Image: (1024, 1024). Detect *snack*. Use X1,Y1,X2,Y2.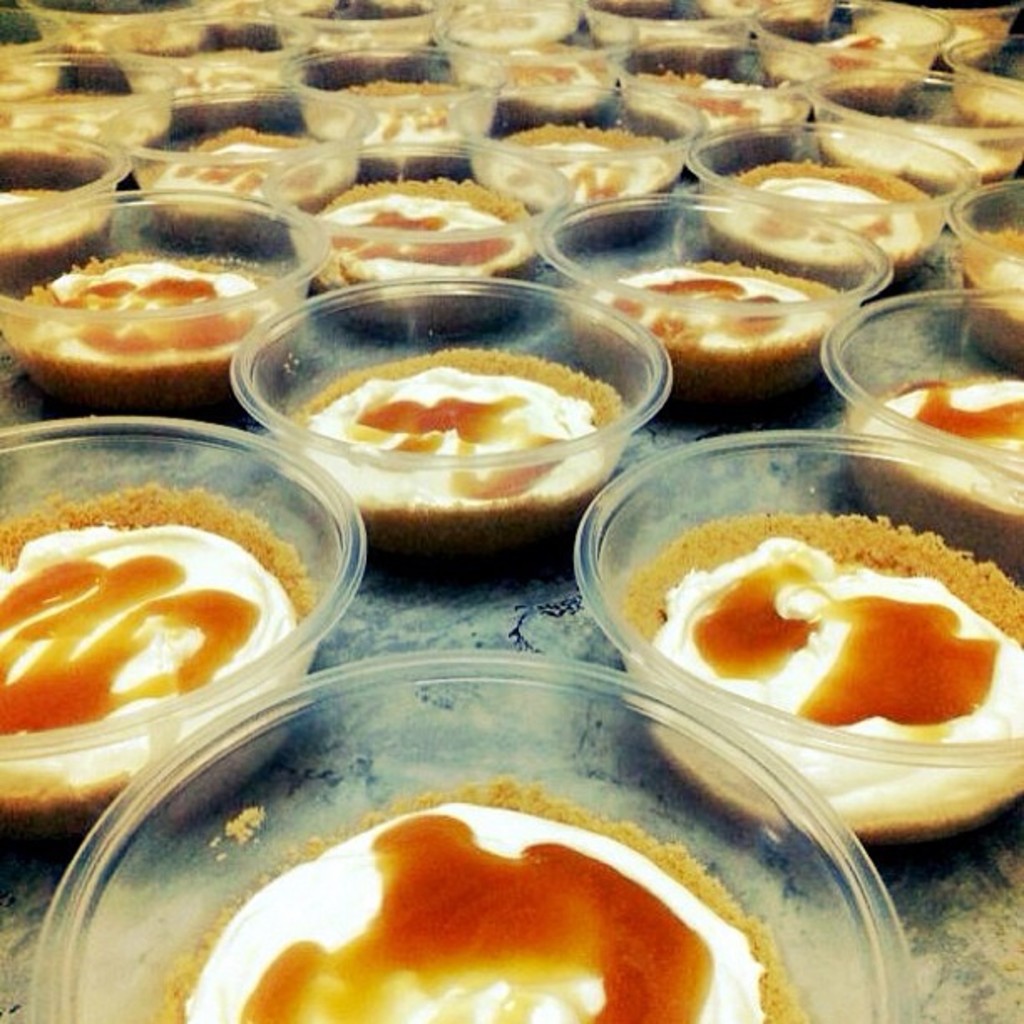
609,512,1022,853.
